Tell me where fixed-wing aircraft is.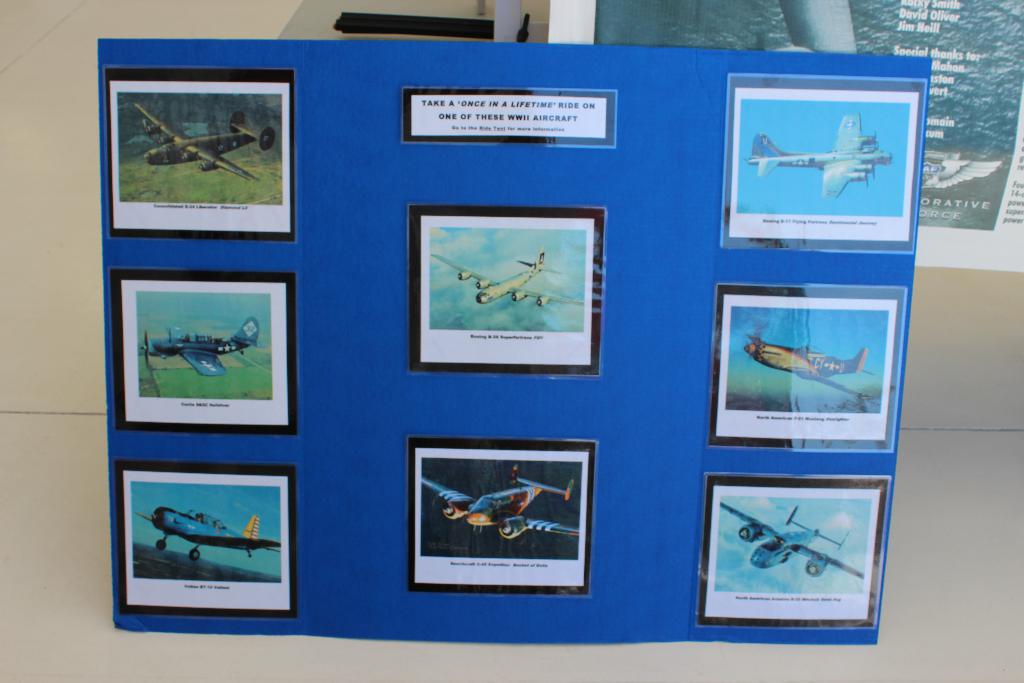
fixed-wing aircraft is at pyautogui.locateOnScreen(135, 507, 281, 561).
